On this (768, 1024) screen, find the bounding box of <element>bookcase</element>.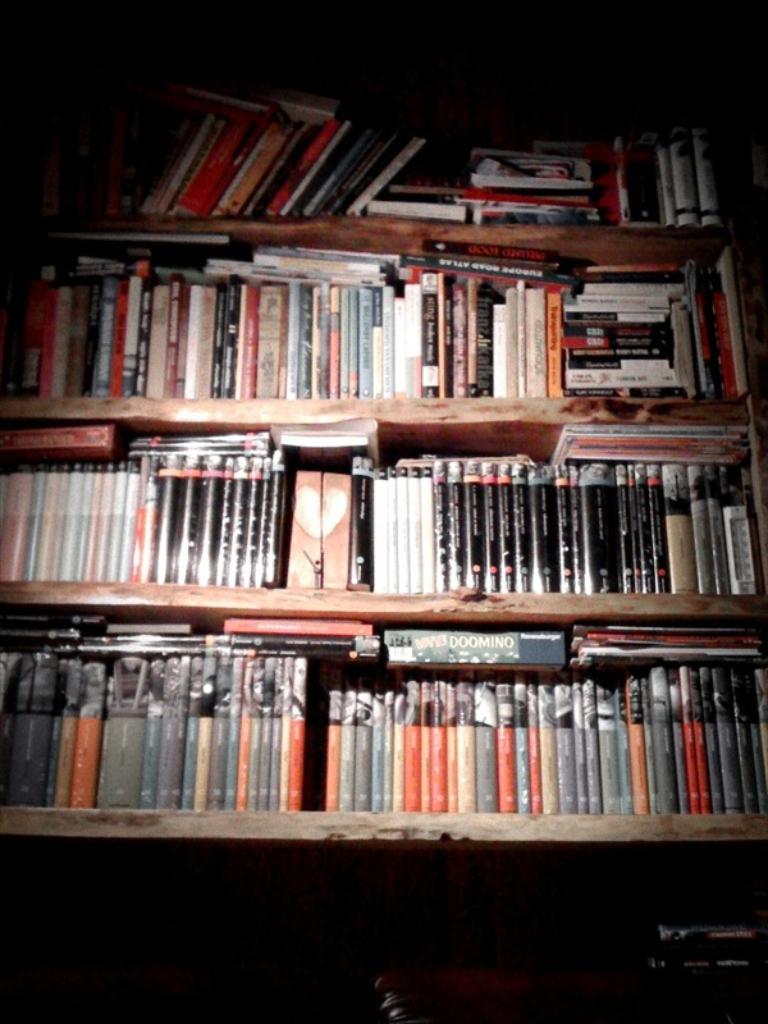
Bounding box: 0/88/767/845.
